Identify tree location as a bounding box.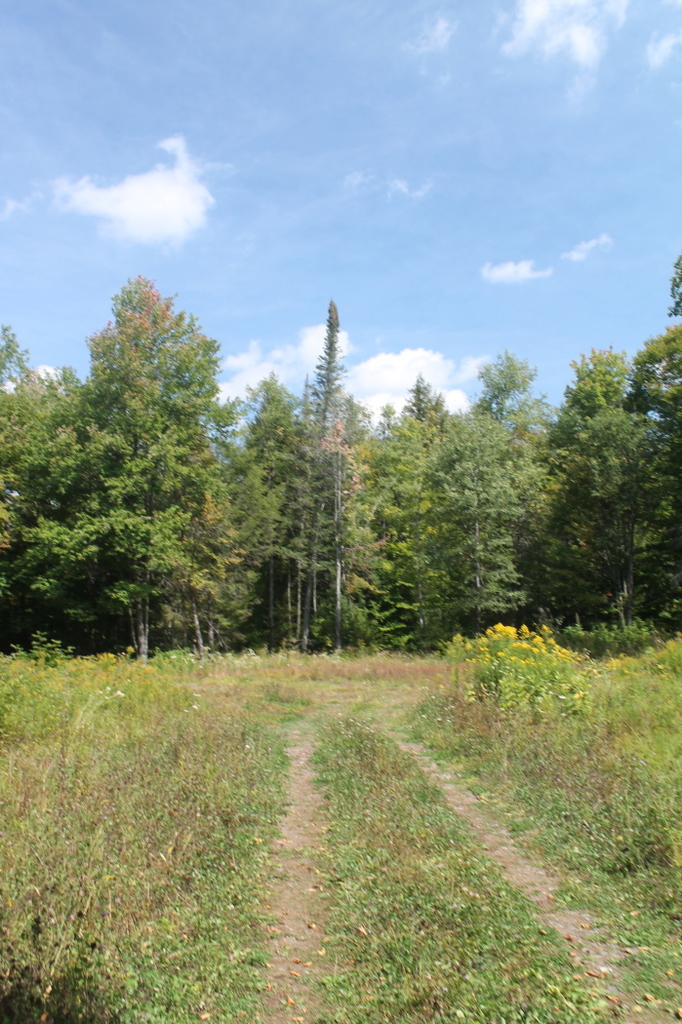
x1=346, y1=367, x2=472, y2=626.
